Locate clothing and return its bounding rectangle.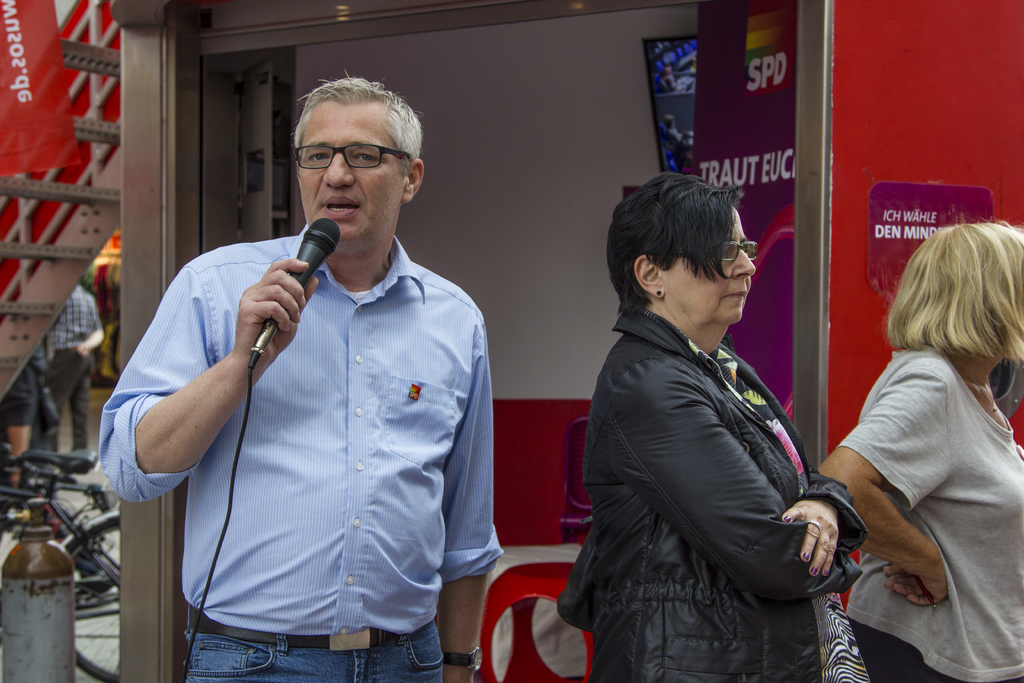
BBox(95, 219, 504, 682).
